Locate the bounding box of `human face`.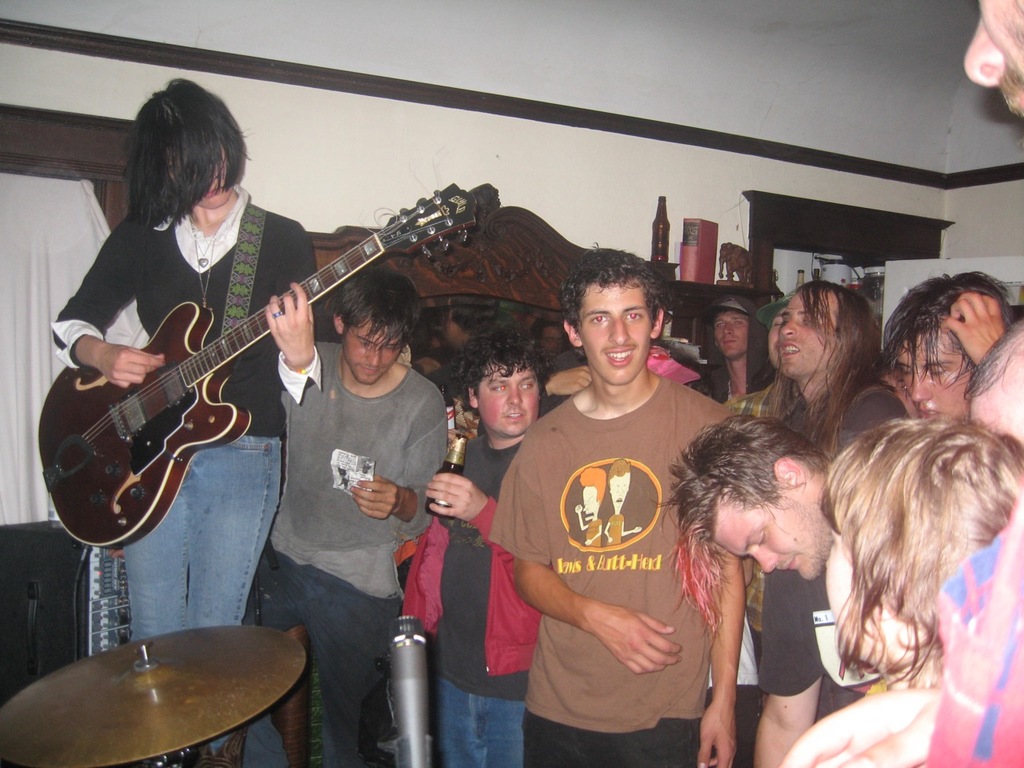
Bounding box: BBox(345, 318, 405, 386).
